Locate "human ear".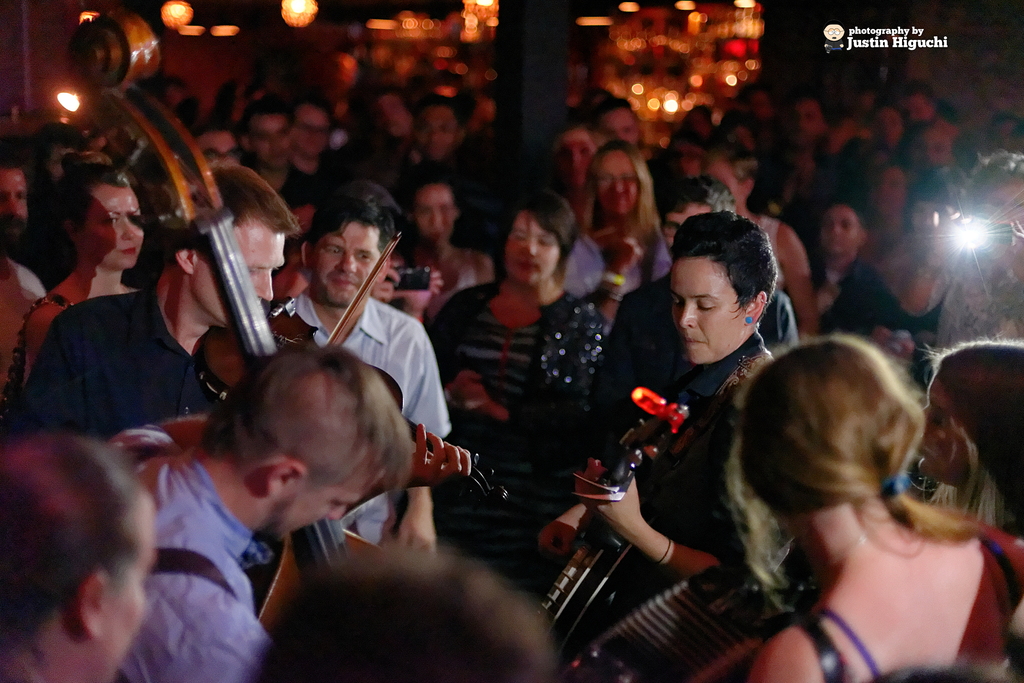
Bounding box: <box>301,240,312,265</box>.
